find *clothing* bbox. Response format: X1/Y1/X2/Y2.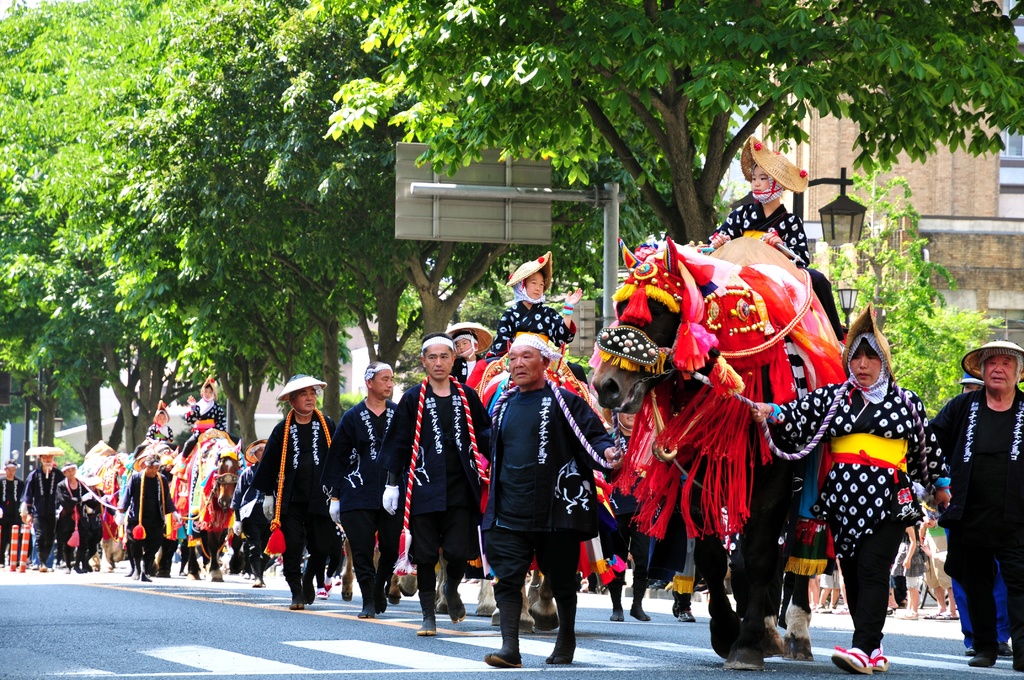
448/353/483/382.
